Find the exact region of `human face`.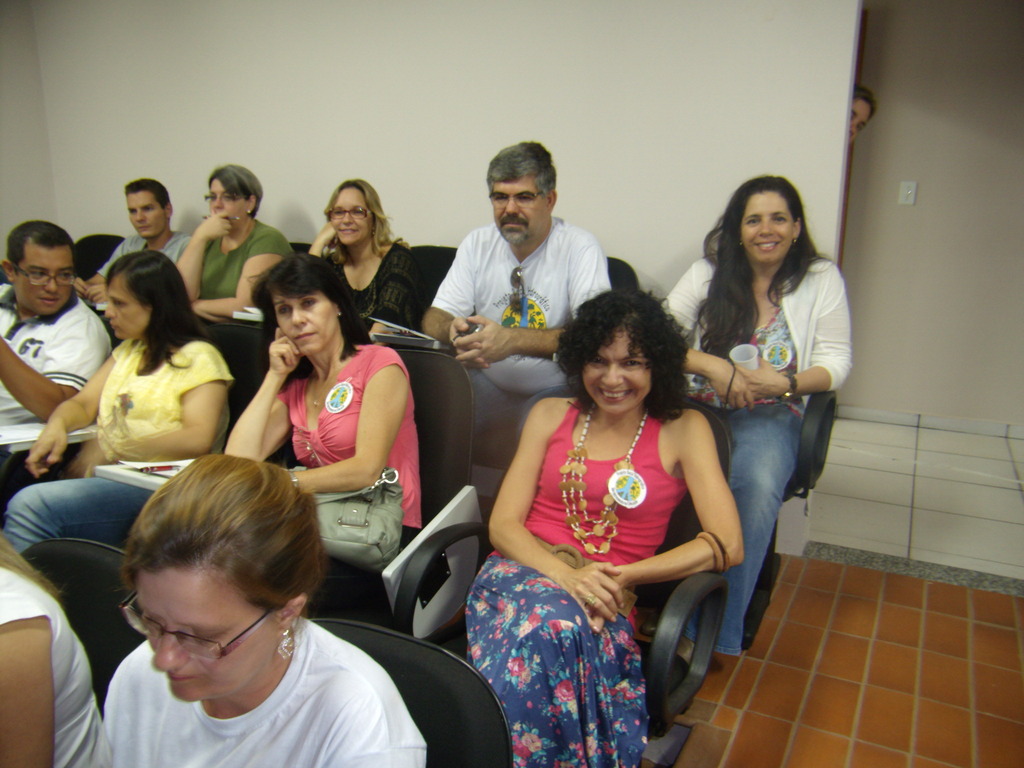
Exact region: l=14, t=250, r=71, b=318.
